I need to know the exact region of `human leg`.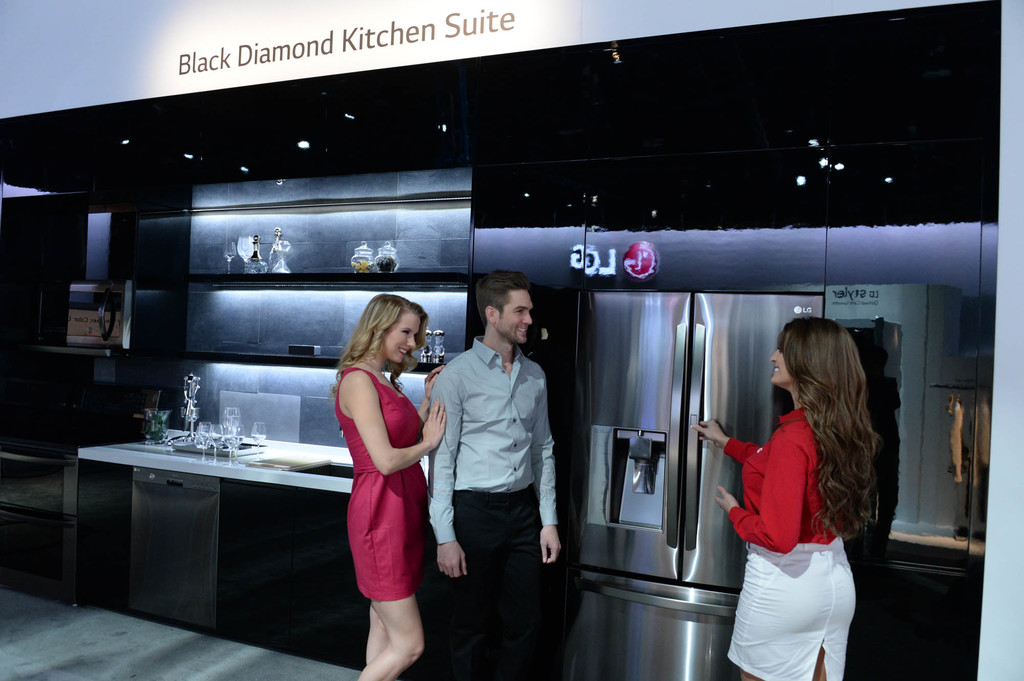
Region: box(740, 575, 846, 680).
